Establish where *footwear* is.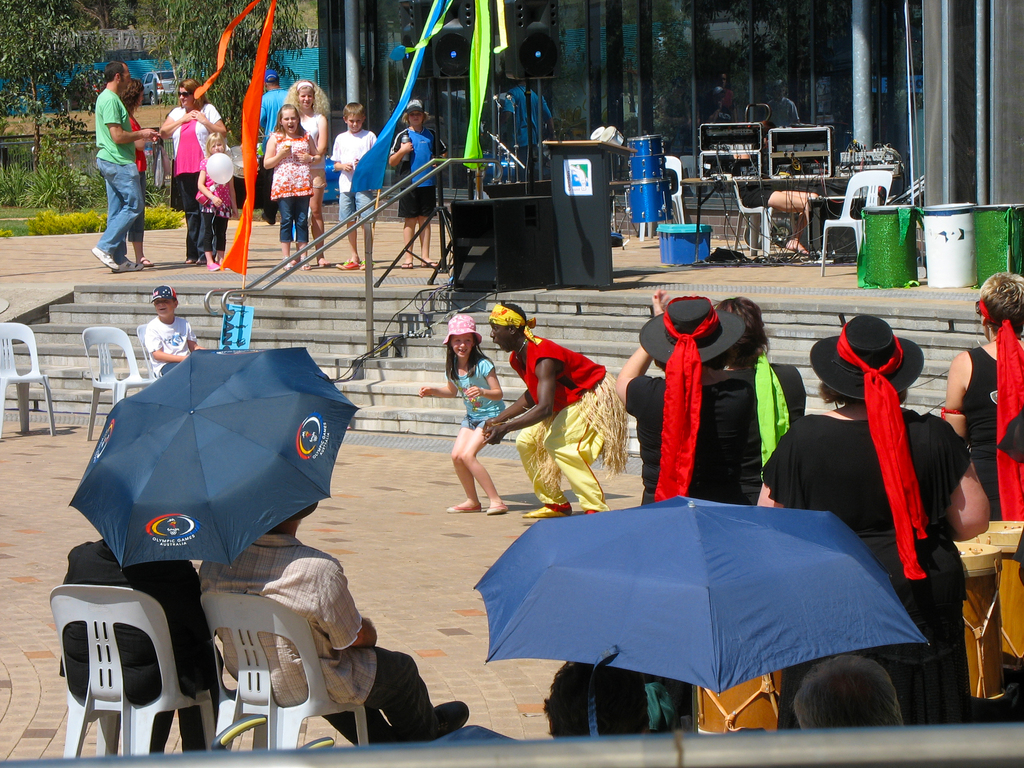
Established at [299, 259, 312, 276].
